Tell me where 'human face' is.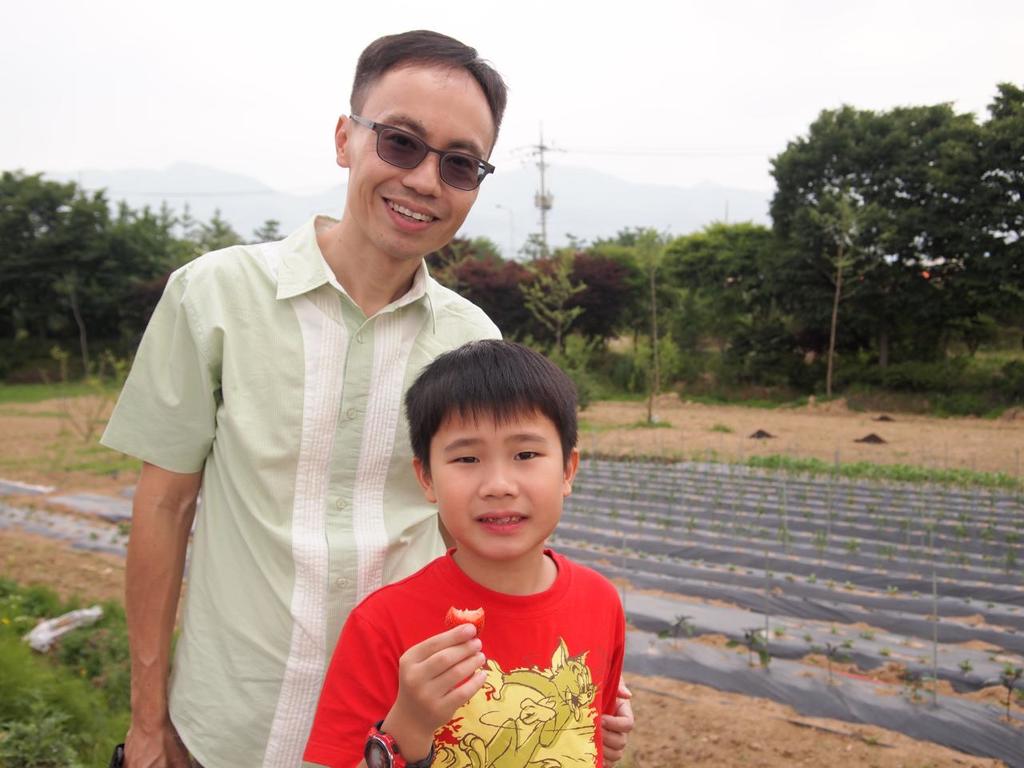
'human face' is at BBox(353, 76, 493, 254).
